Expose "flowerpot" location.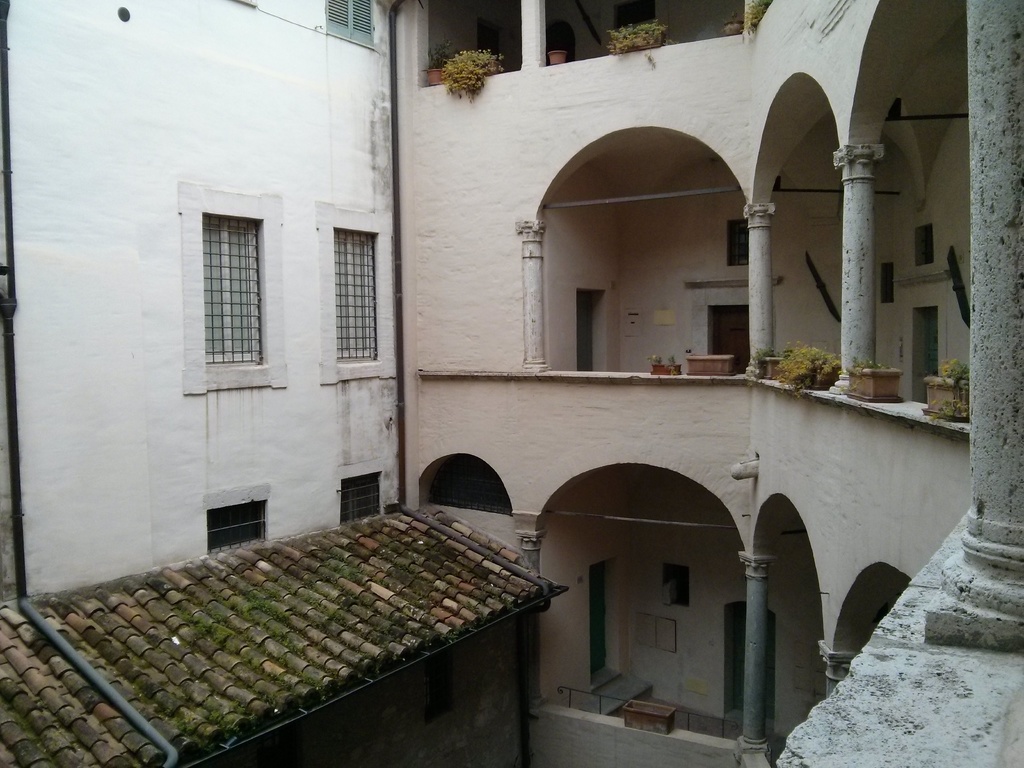
Exposed at region(916, 374, 972, 426).
